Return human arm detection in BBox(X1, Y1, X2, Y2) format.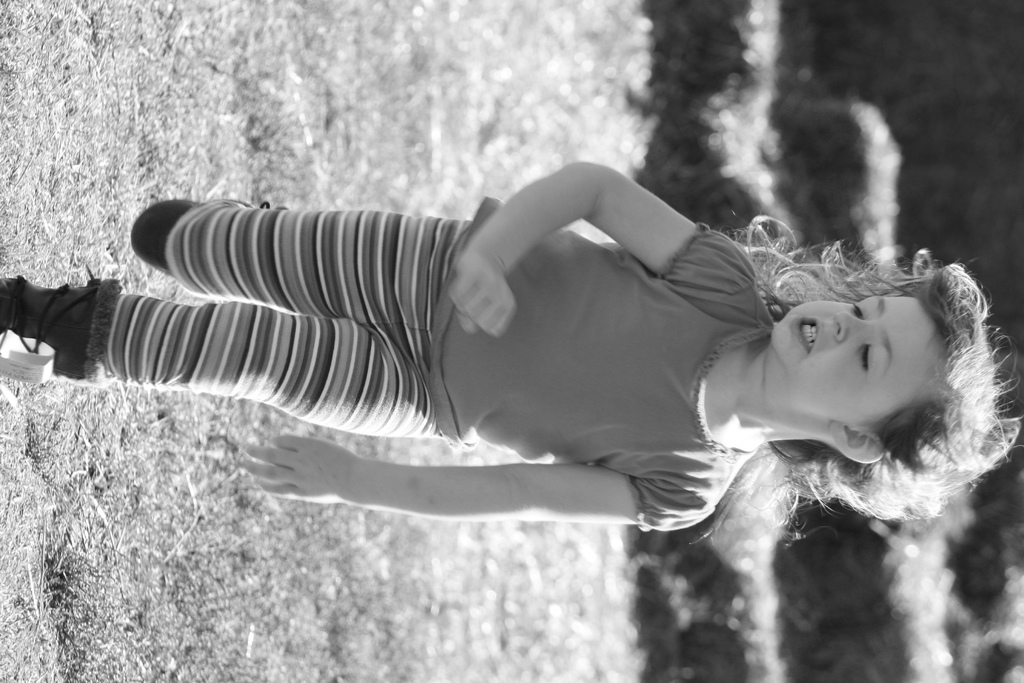
BBox(230, 452, 714, 538).
